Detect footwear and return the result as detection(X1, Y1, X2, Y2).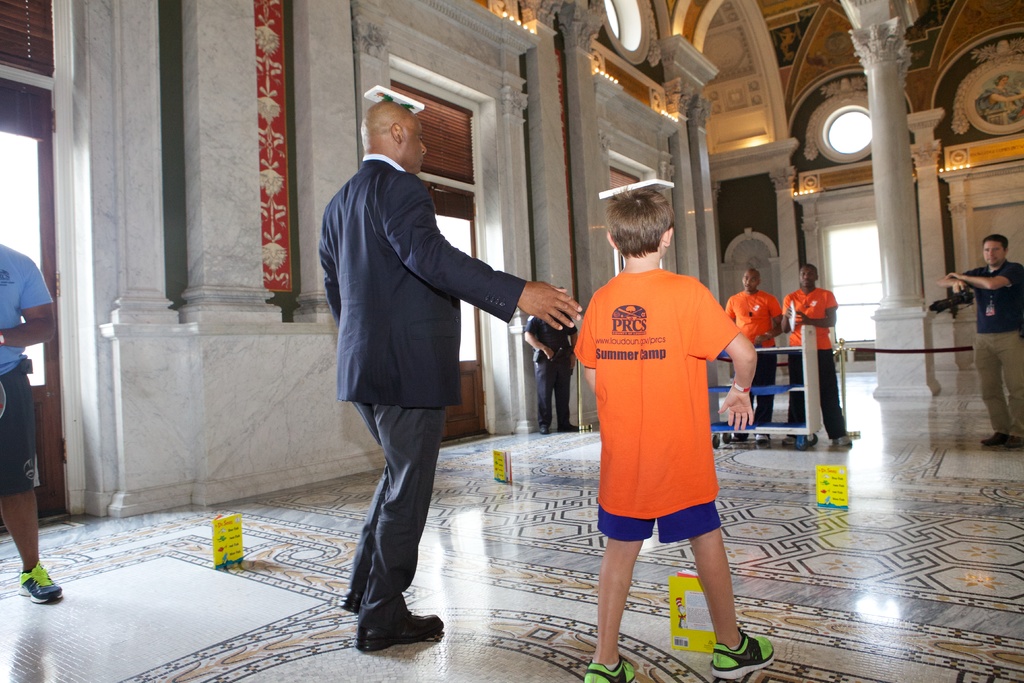
detection(712, 621, 772, 682).
